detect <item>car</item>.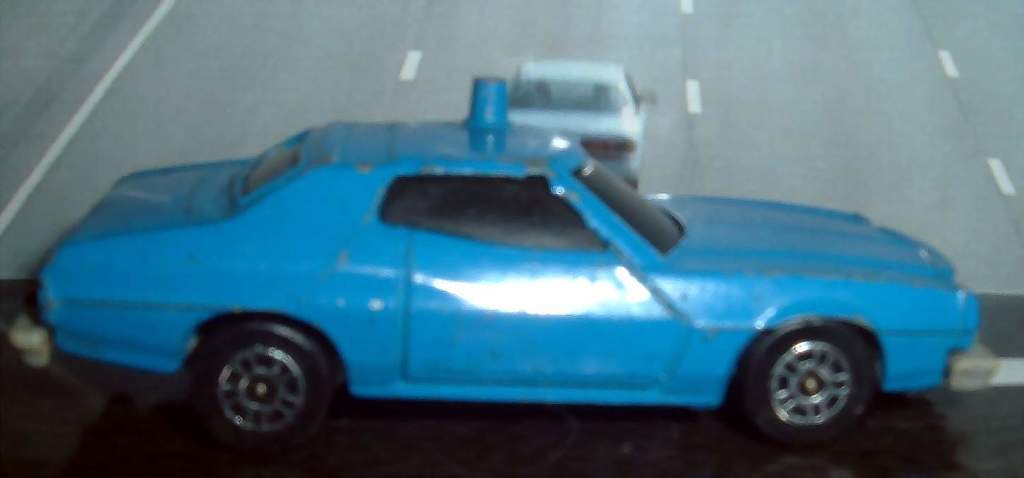
Detected at (20,77,993,450).
